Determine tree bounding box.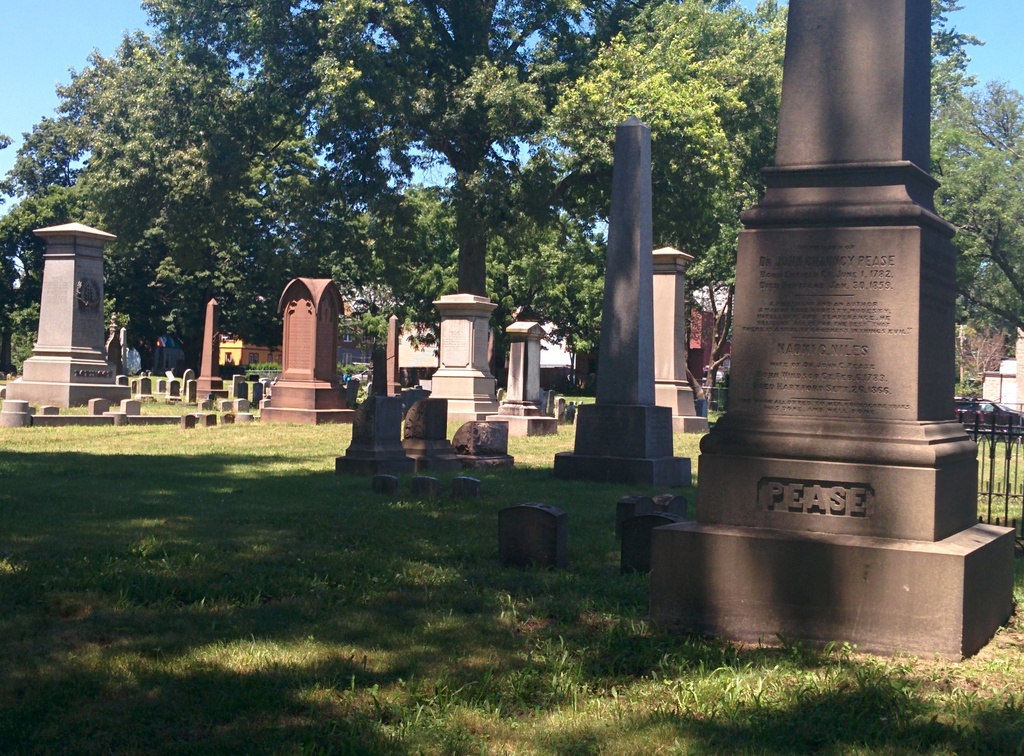
Determined: box=[138, 0, 534, 383].
